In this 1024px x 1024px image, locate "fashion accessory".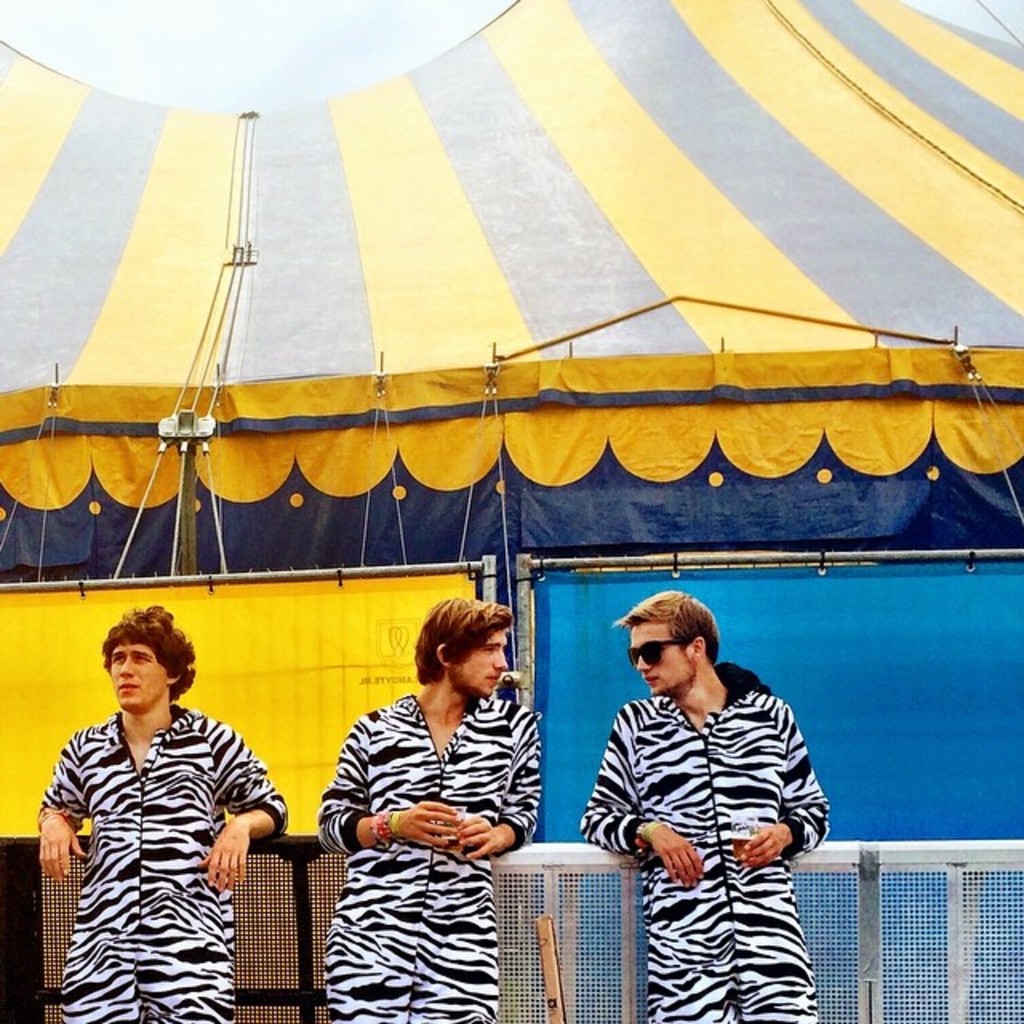
Bounding box: <region>371, 808, 402, 845</region>.
